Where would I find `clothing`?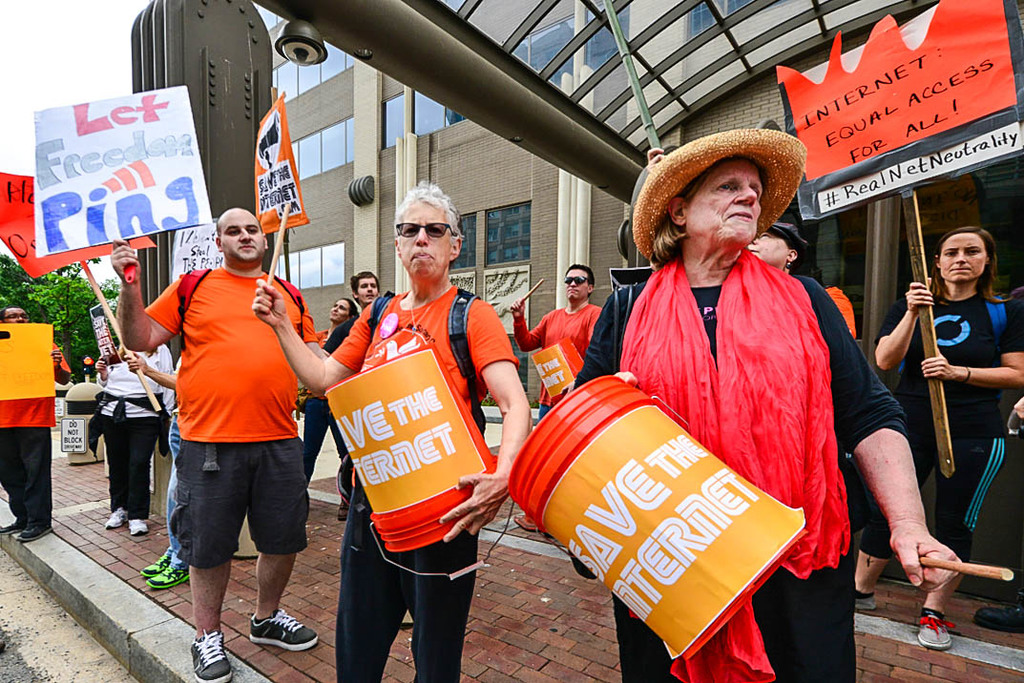
At <box>511,299,603,421</box>.
